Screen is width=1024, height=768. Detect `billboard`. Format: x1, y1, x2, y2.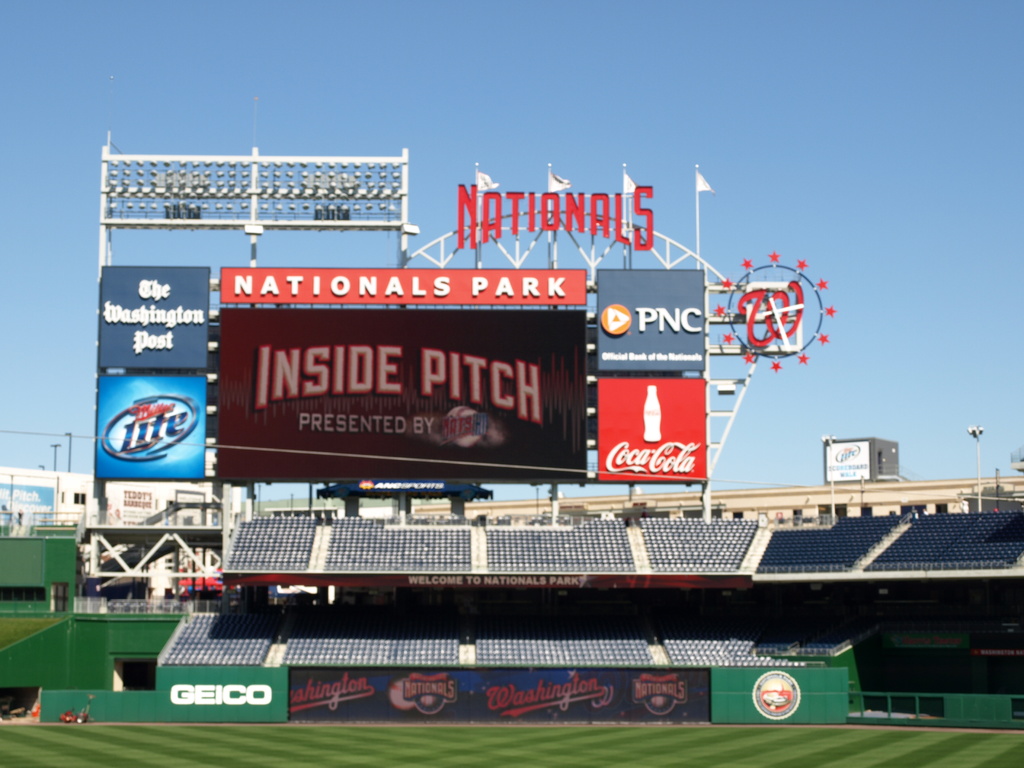
289, 666, 712, 723.
